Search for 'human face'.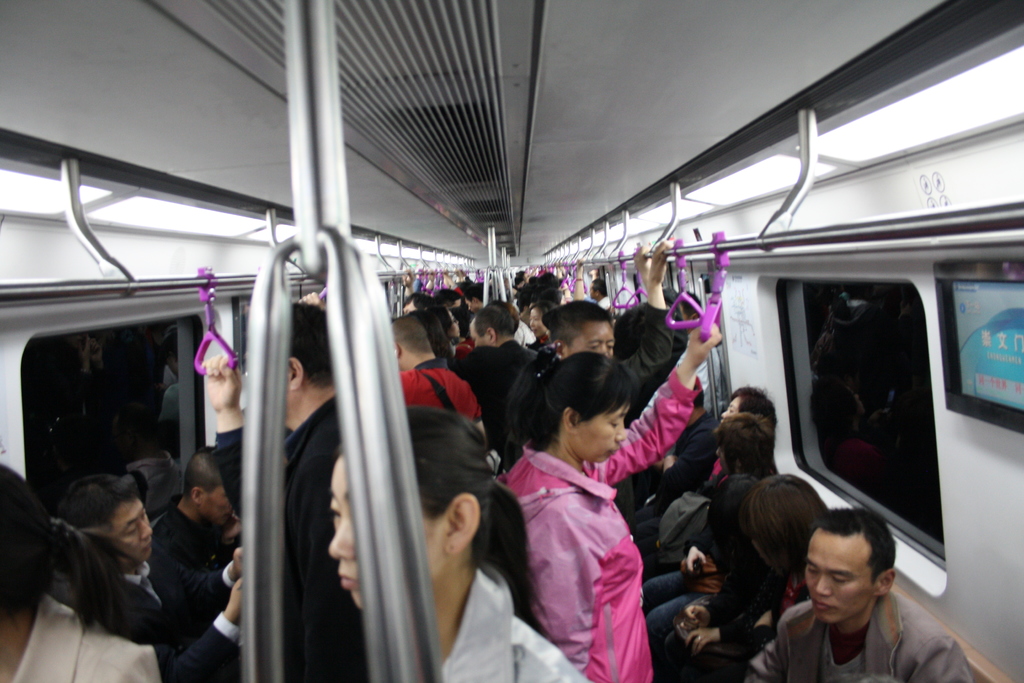
Found at (left=463, top=318, right=486, bottom=348).
